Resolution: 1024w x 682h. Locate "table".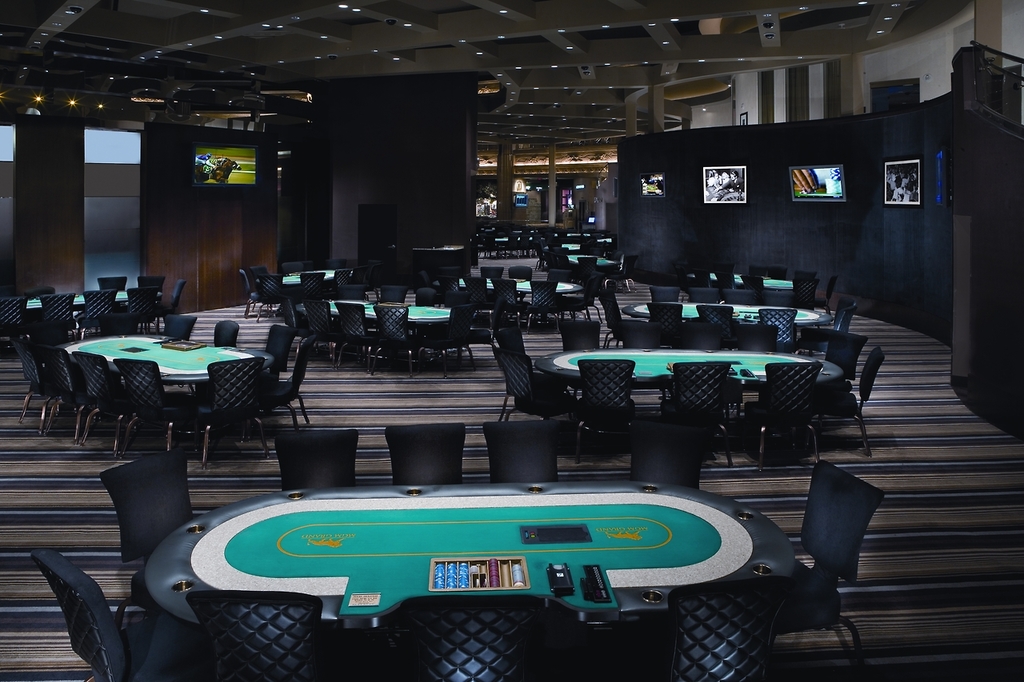
434/277/582/307.
